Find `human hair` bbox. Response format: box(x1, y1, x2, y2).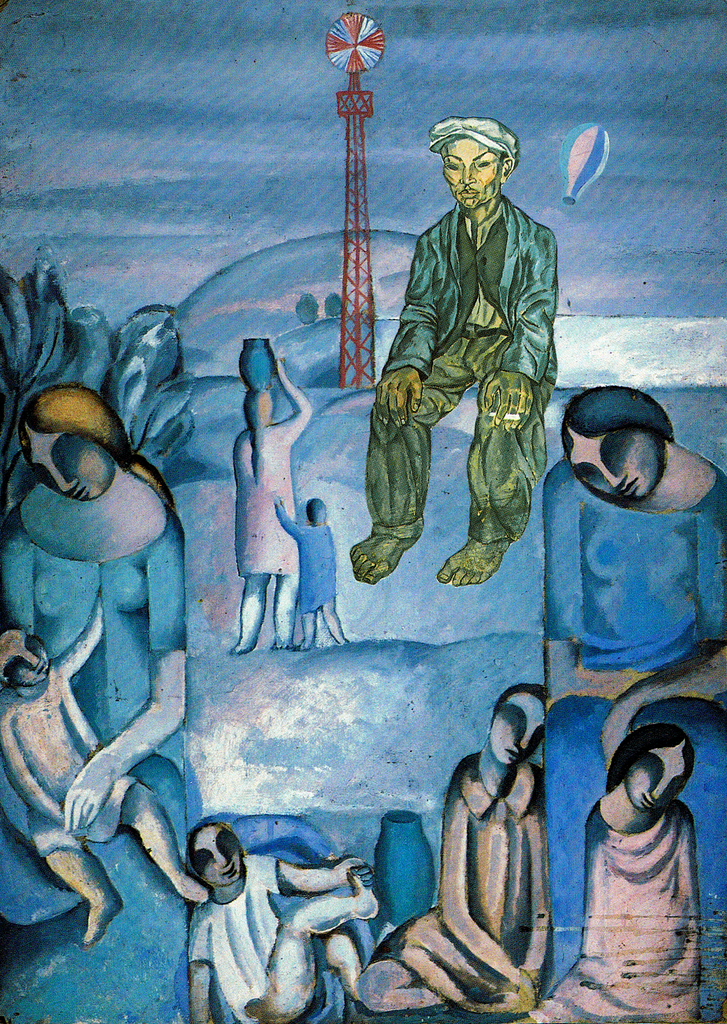
box(605, 728, 697, 793).
